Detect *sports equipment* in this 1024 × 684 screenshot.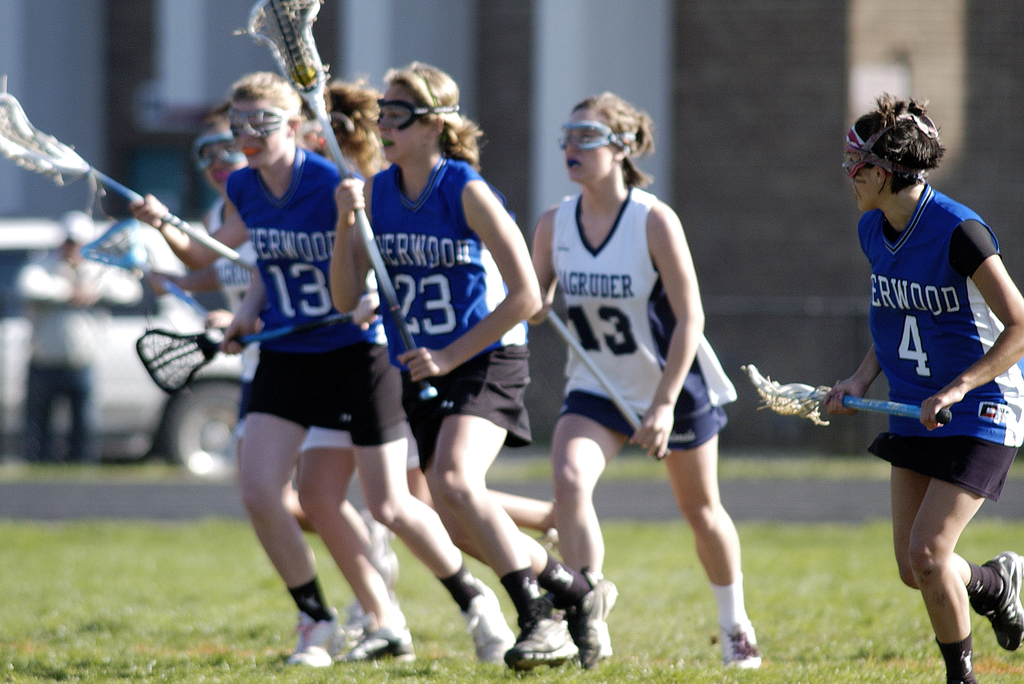
Detection: crop(559, 121, 630, 150).
